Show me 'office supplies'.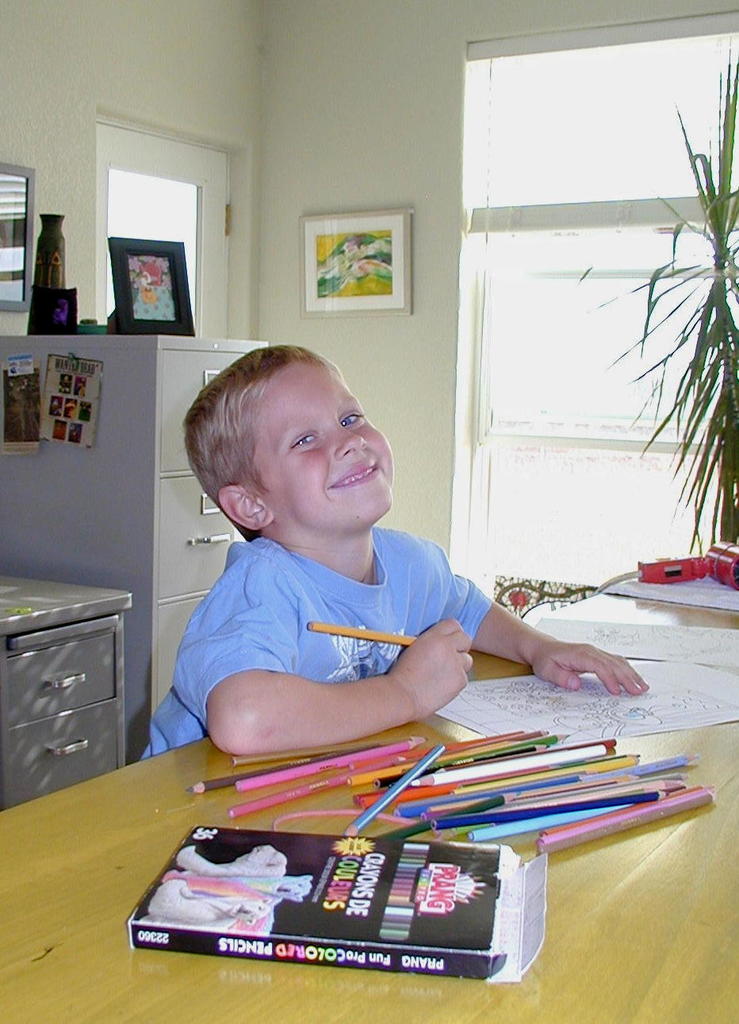
'office supplies' is here: <bbox>0, 336, 273, 730</bbox>.
